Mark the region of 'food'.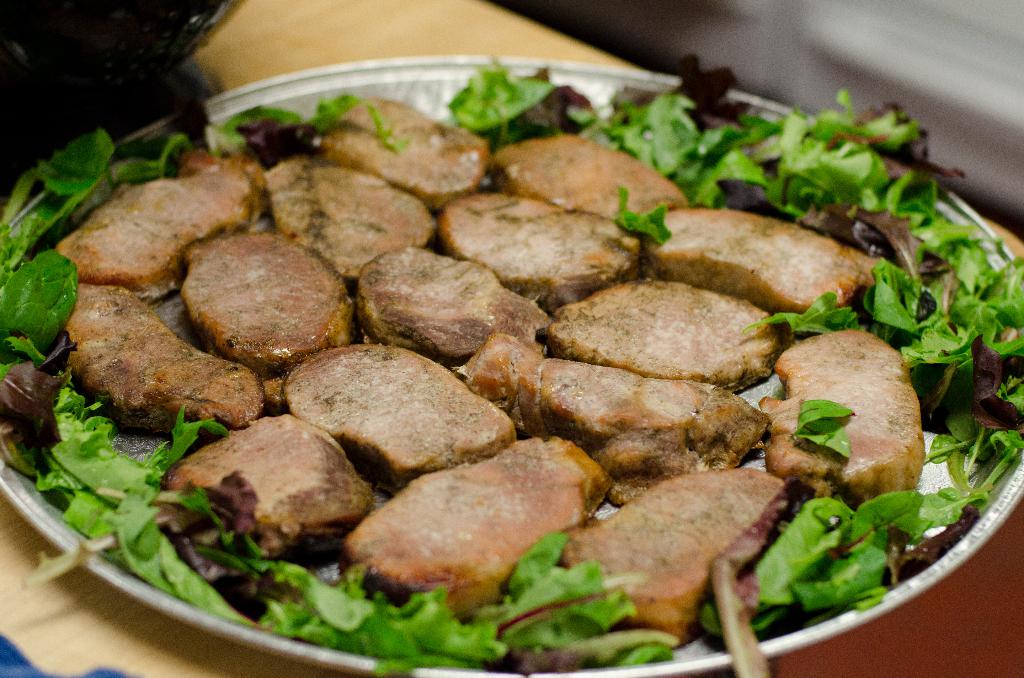
Region: 438 190 644 302.
